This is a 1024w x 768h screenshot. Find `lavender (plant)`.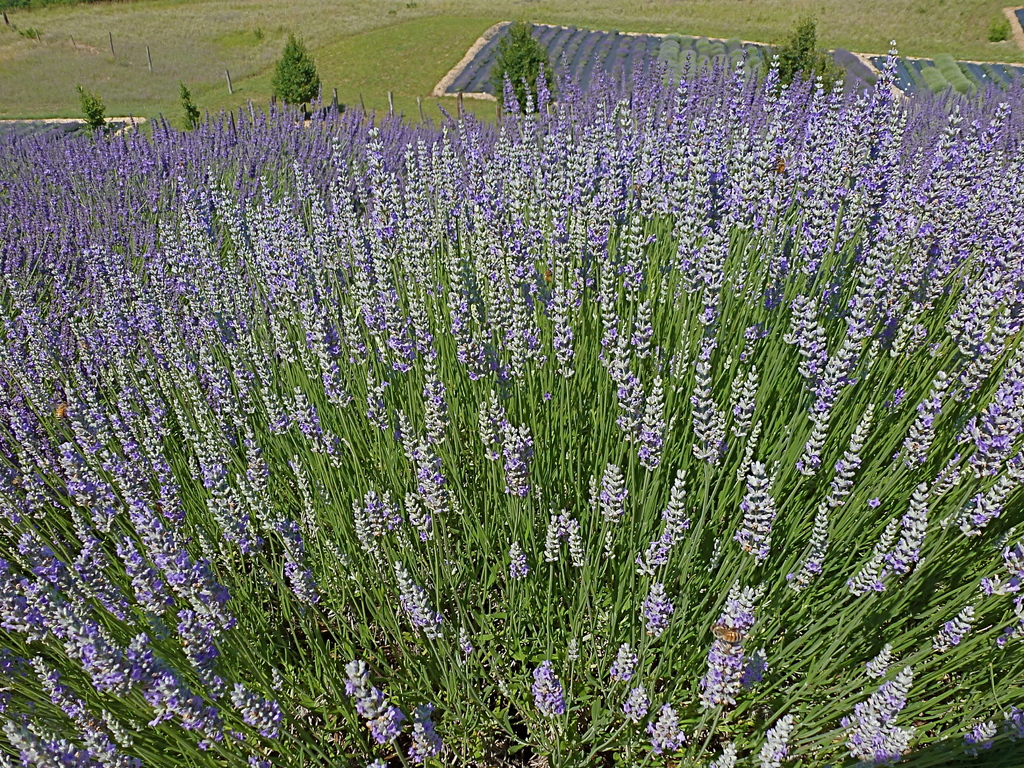
Bounding box: box=[780, 555, 820, 597].
